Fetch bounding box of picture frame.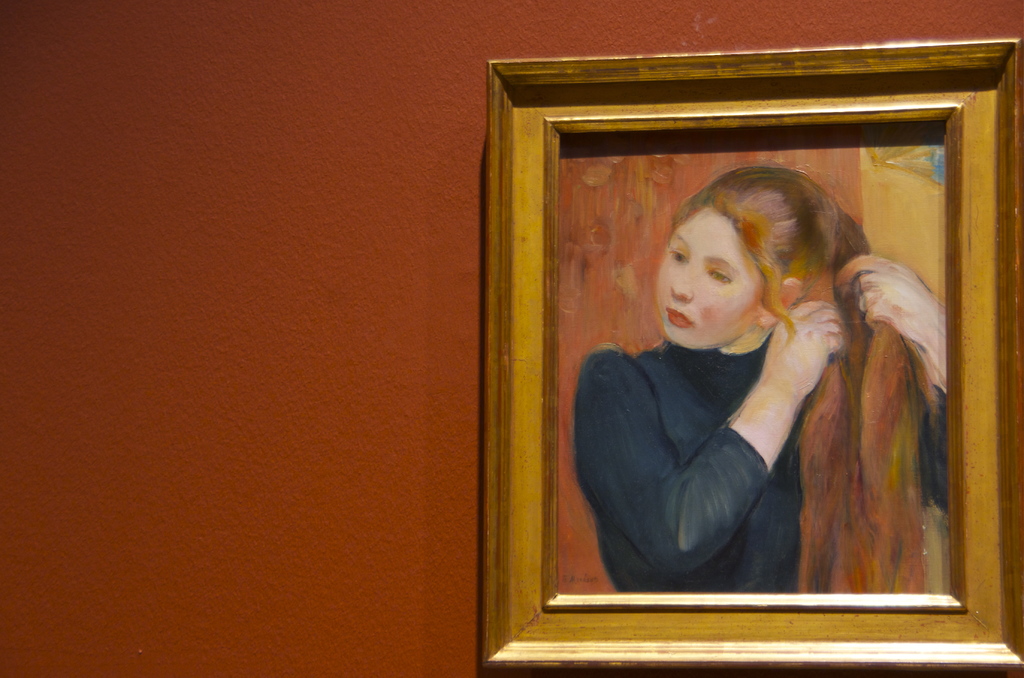
Bbox: BBox(480, 38, 1023, 677).
